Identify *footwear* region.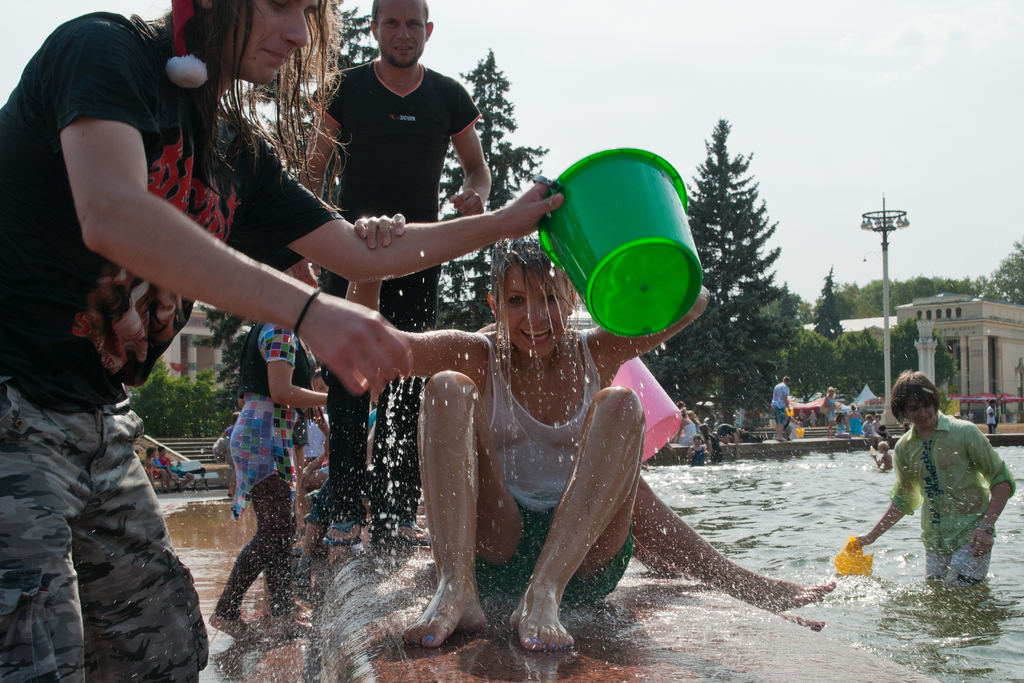
Region: (left=327, top=519, right=364, bottom=545).
